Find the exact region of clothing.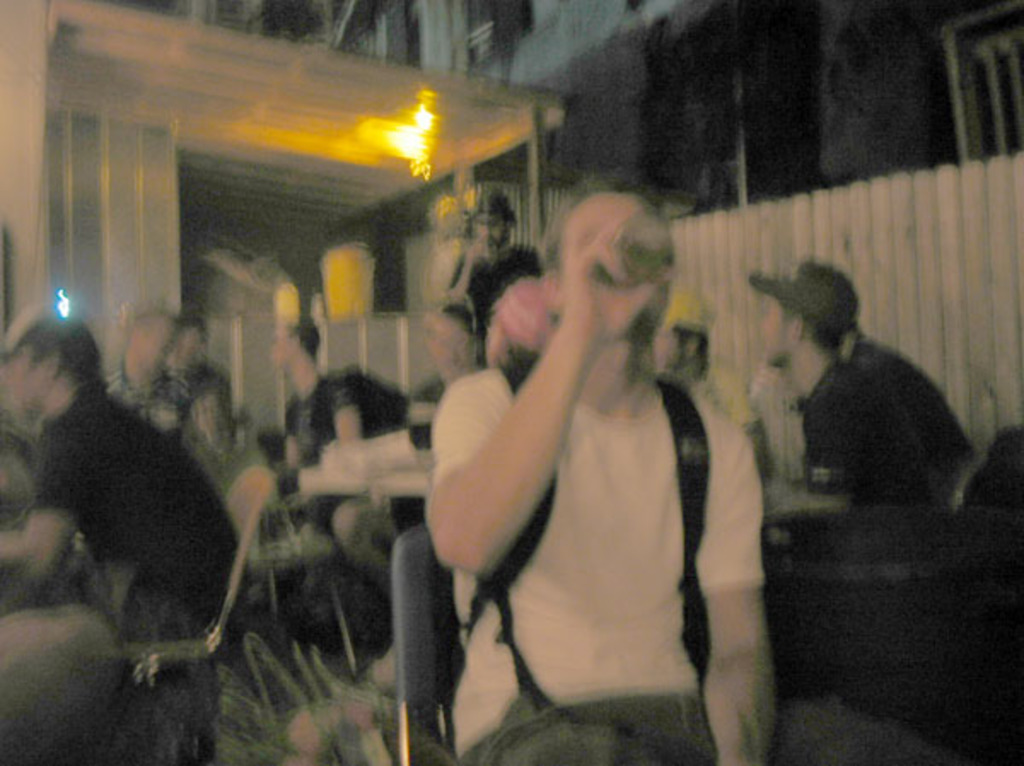
Exact region: Rect(445, 239, 531, 372).
